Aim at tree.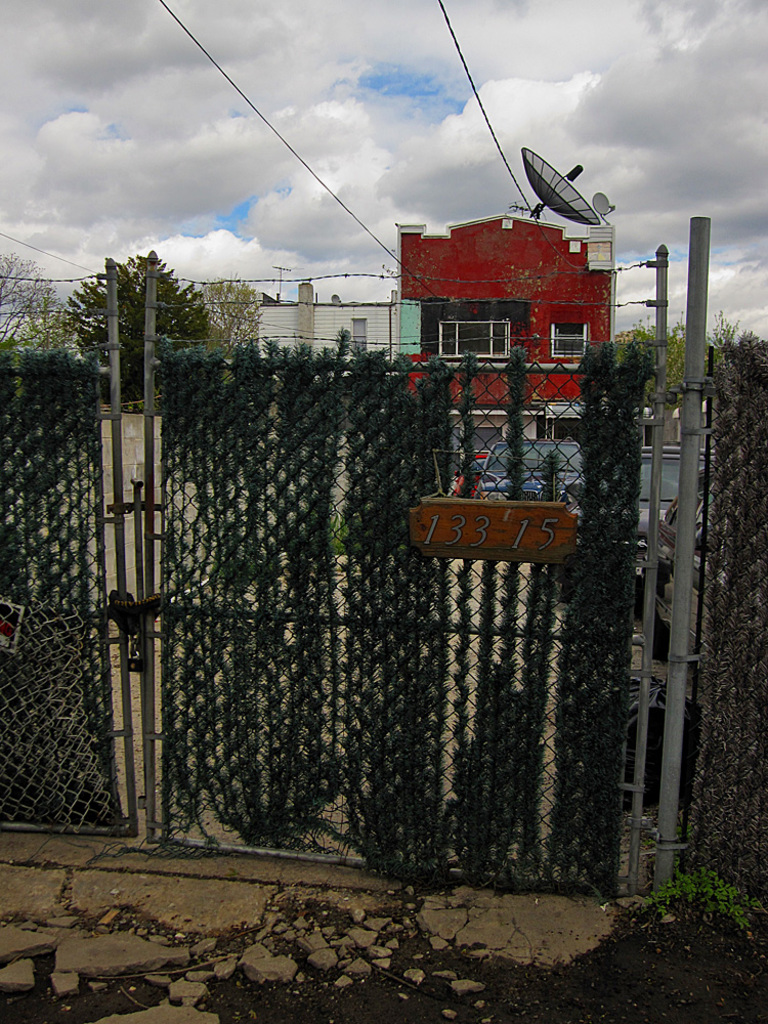
Aimed at box=[0, 255, 83, 368].
